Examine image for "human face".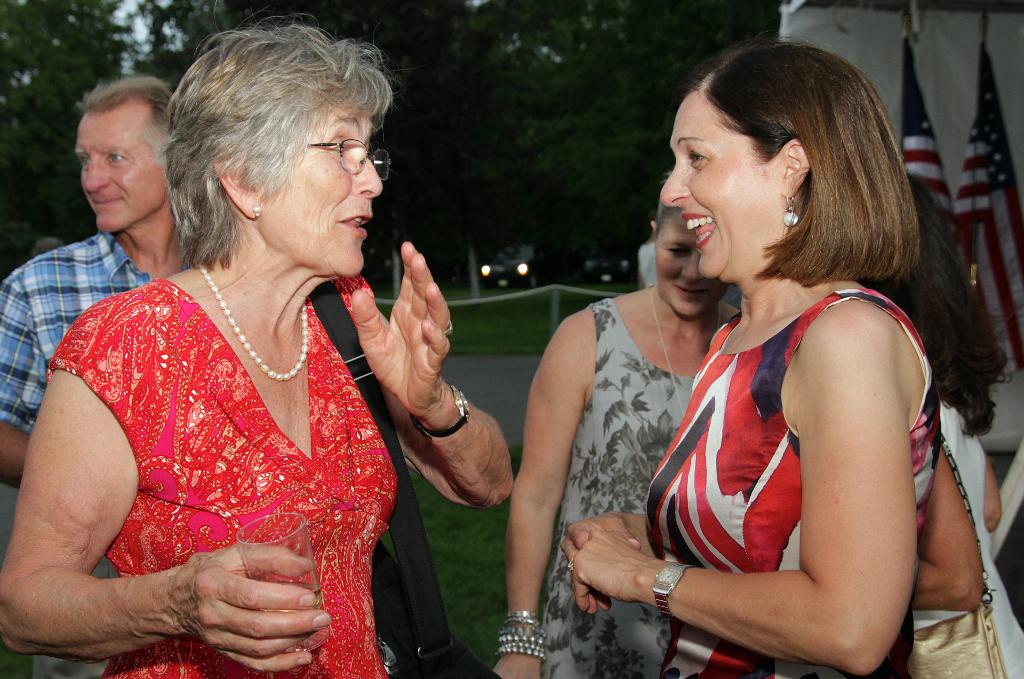
Examination result: left=664, top=95, right=788, bottom=281.
